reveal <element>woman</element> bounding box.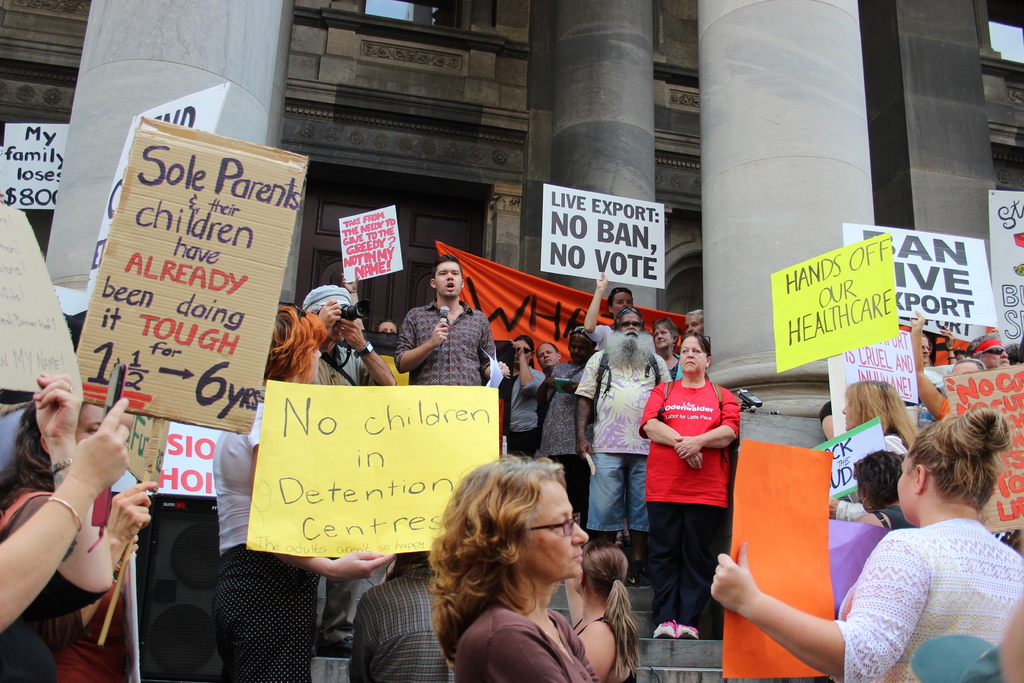
Revealed: (left=0, top=381, right=116, bottom=682).
